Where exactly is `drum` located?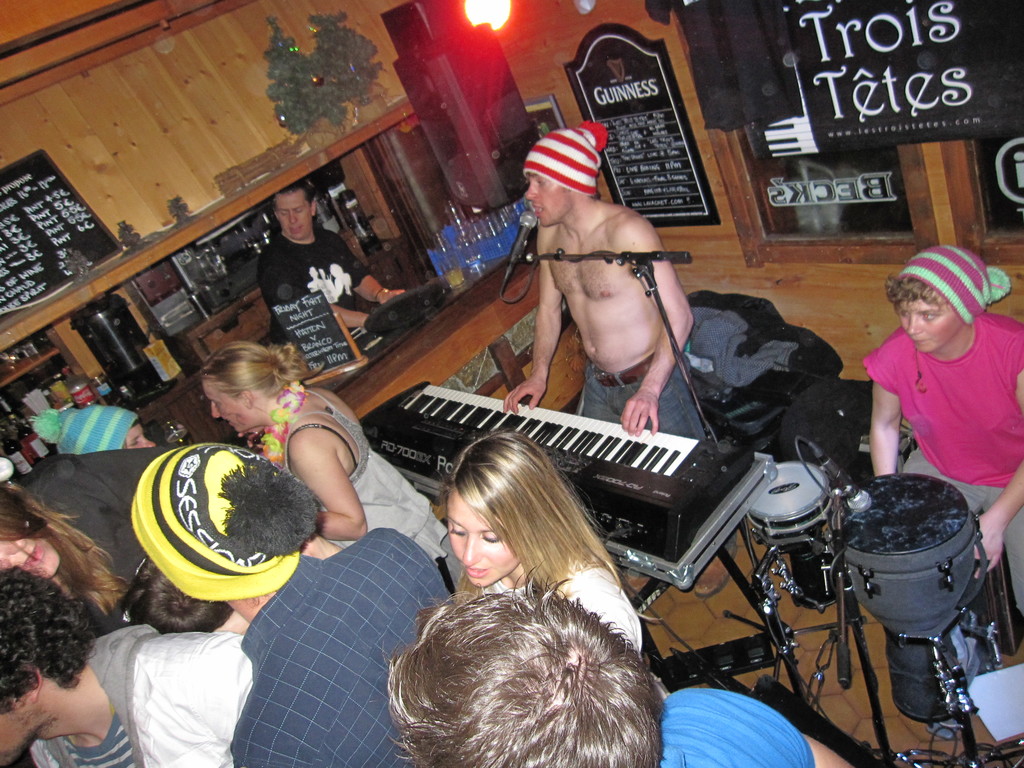
Its bounding box is (x1=828, y1=474, x2=984, y2=723).
